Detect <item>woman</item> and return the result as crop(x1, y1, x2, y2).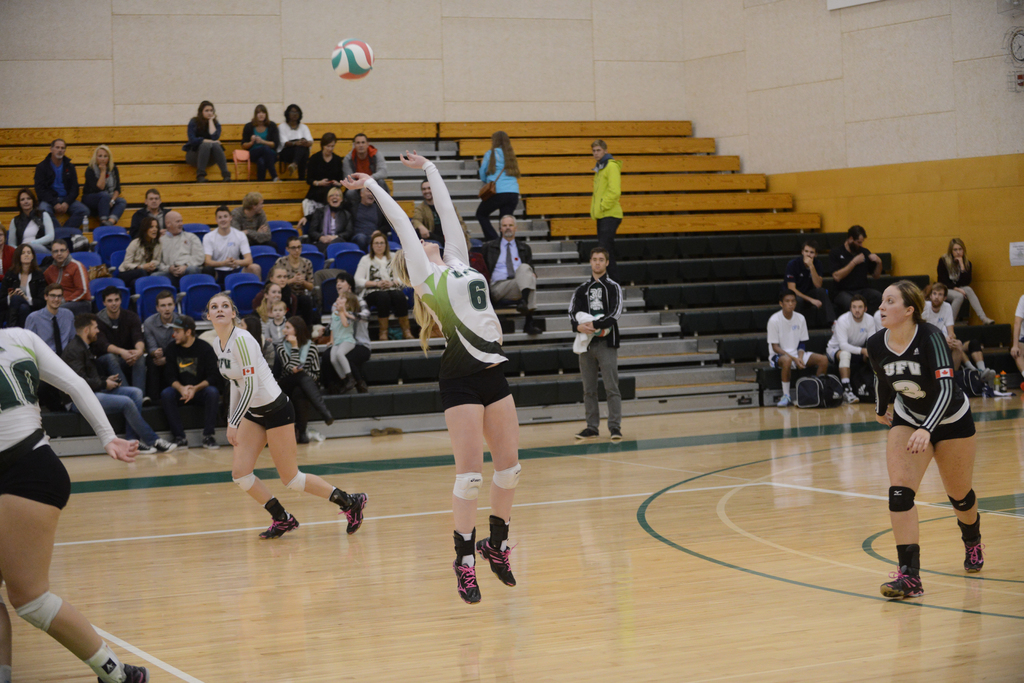
crop(340, 150, 519, 604).
